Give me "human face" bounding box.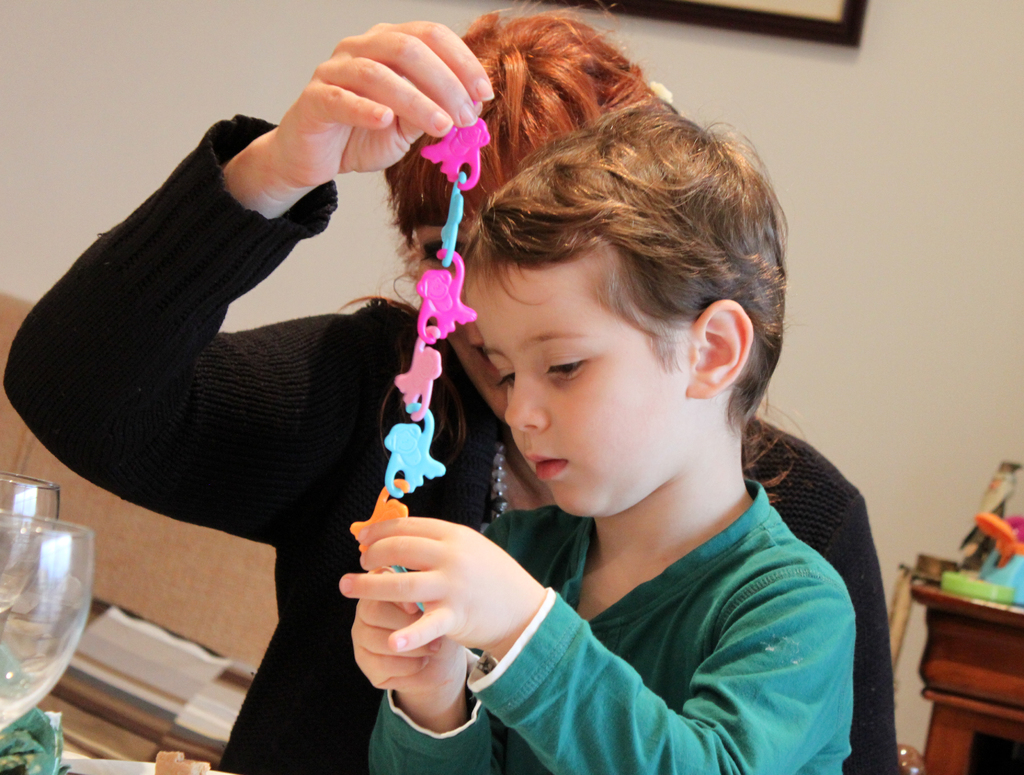
rect(412, 228, 506, 421).
